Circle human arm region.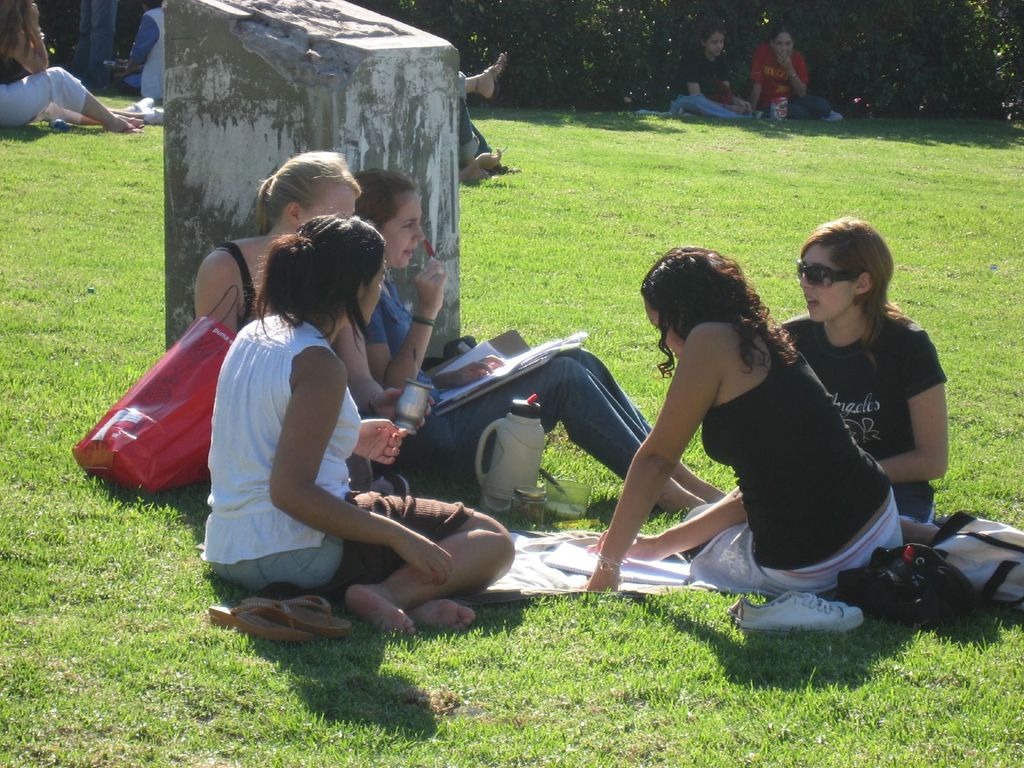
Region: bbox=(775, 51, 816, 99).
